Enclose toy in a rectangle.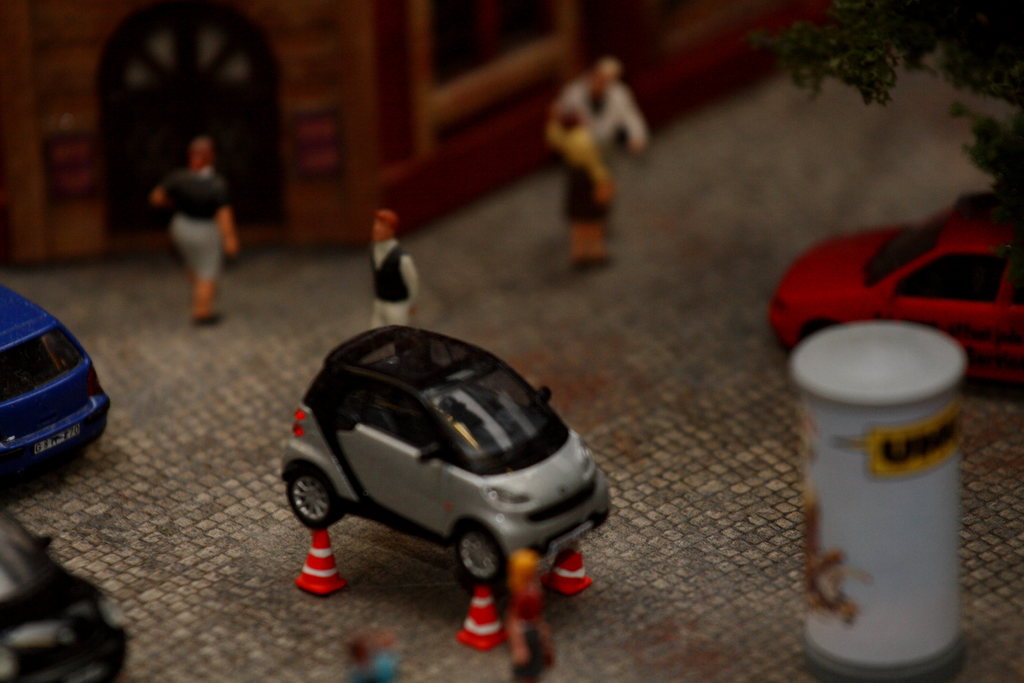
{"left": 556, "top": 58, "right": 643, "bottom": 225}.
